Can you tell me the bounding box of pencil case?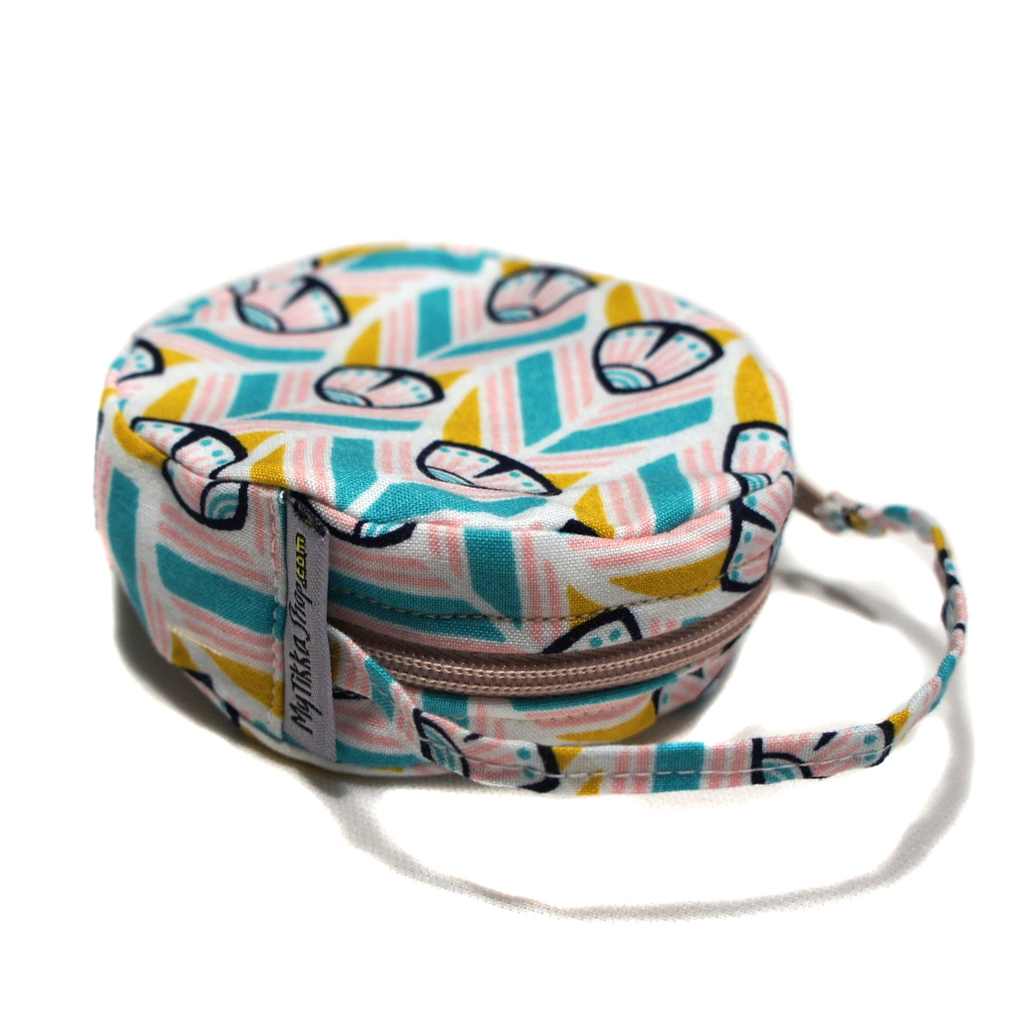
91/236/969/791.
